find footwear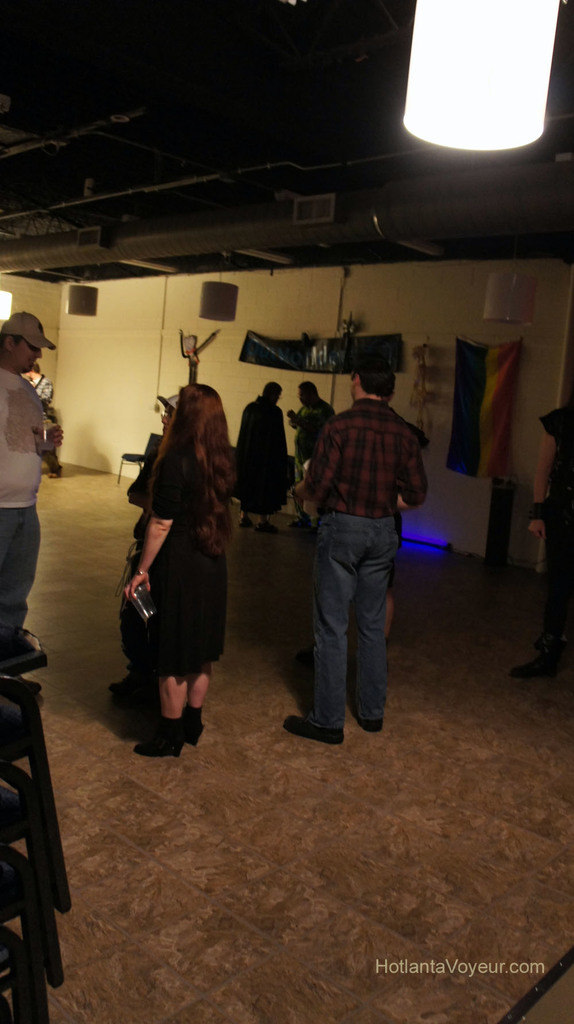
pyautogui.locateOnScreen(236, 516, 248, 524)
